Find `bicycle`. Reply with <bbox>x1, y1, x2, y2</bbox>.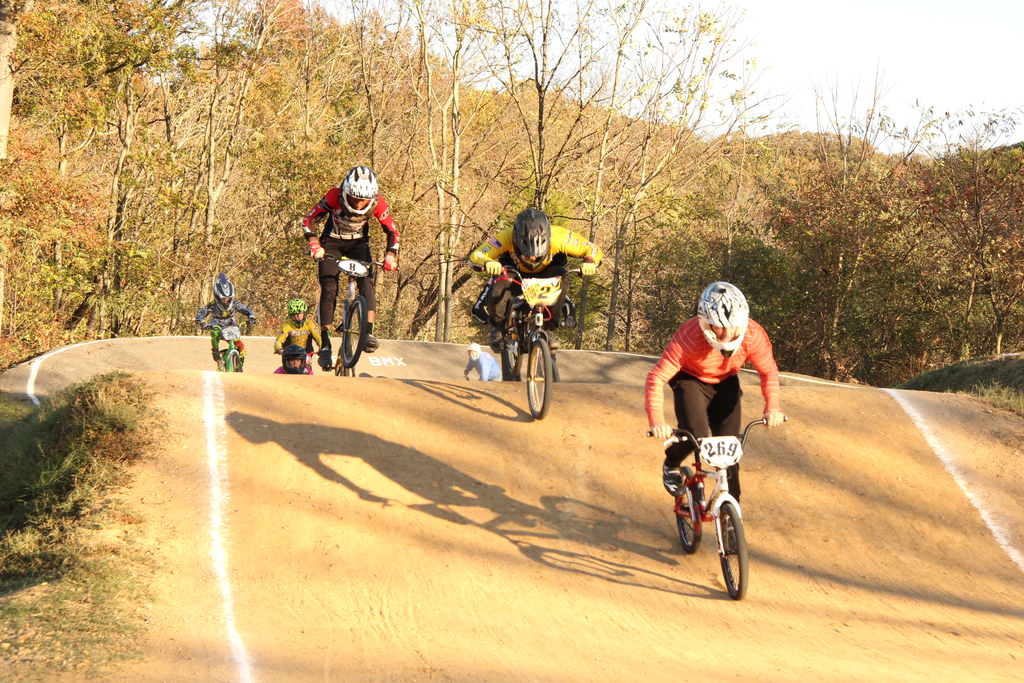
<bbox>204, 318, 256, 371</bbox>.
